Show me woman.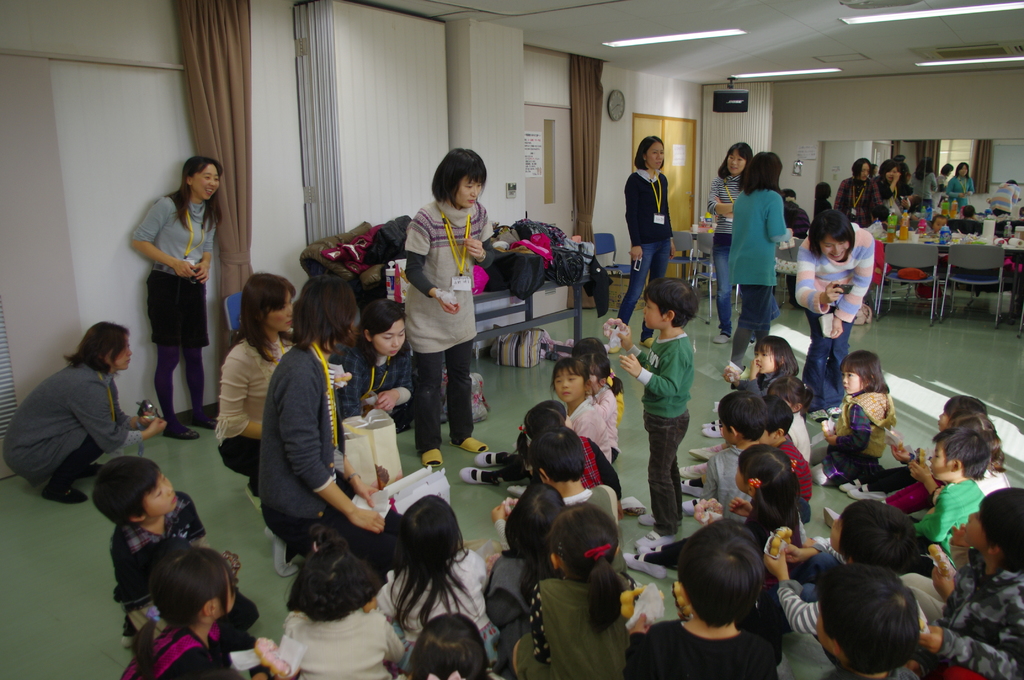
woman is here: Rect(0, 320, 165, 502).
